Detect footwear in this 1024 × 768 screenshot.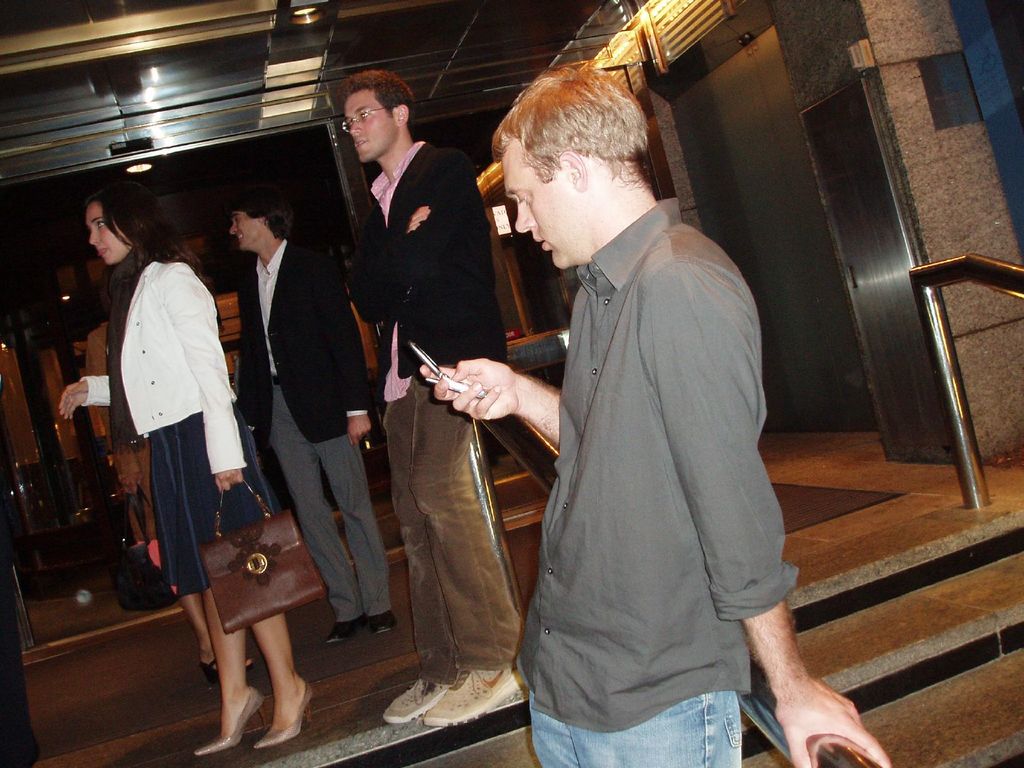
Detection: (381,664,465,721).
